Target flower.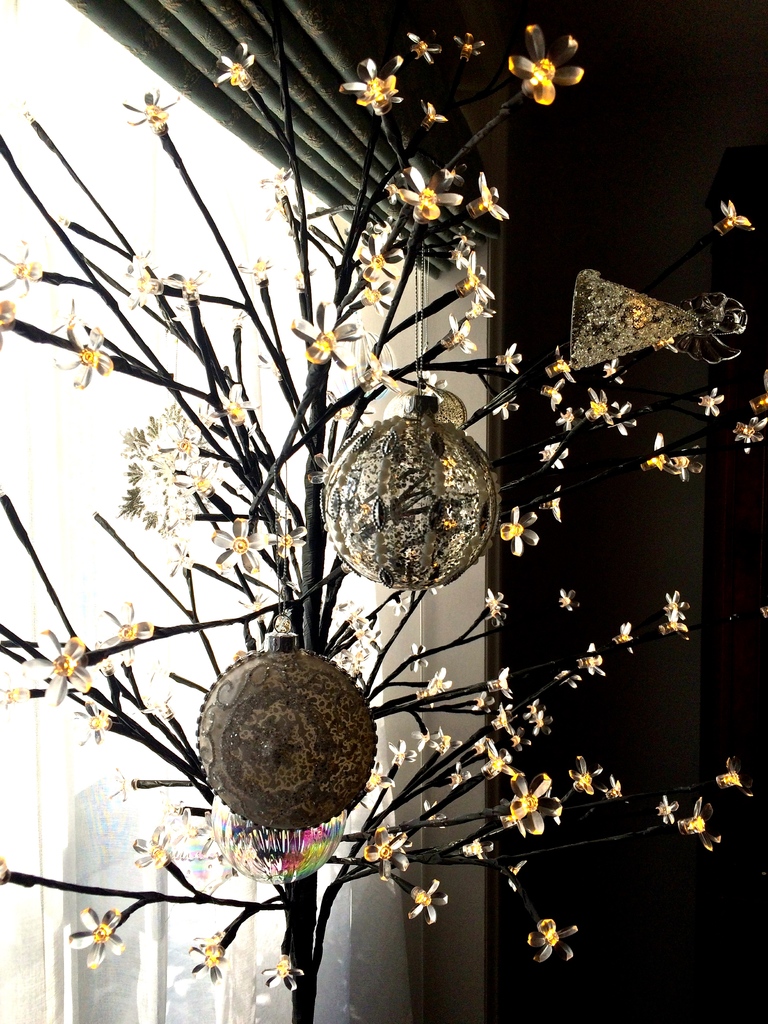
Target region: box(456, 28, 489, 63).
